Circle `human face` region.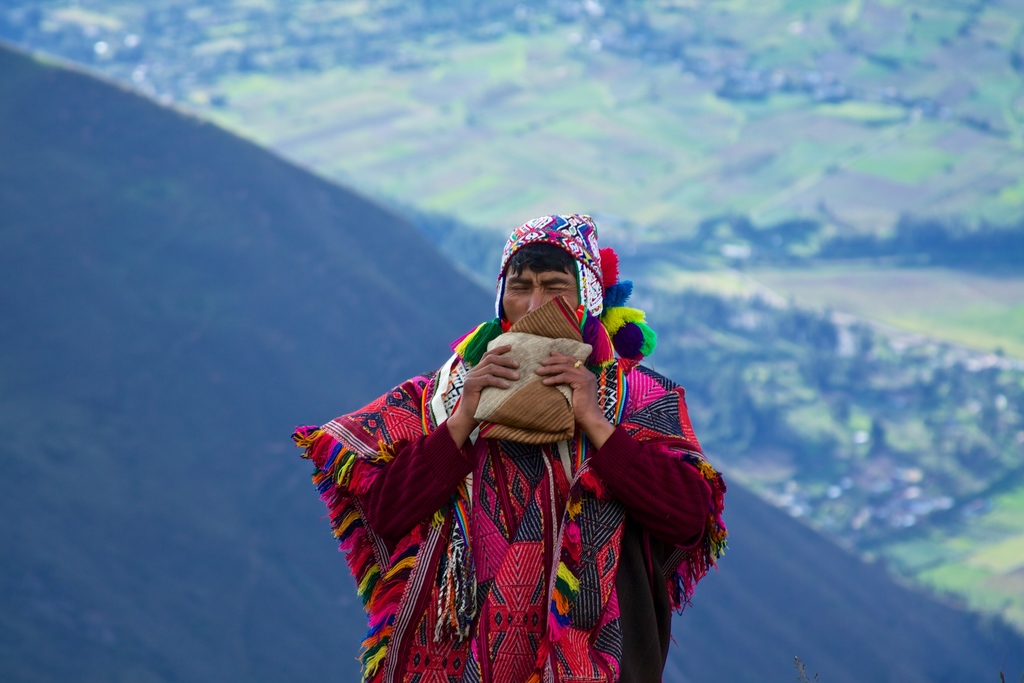
Region: [502,268,579,324].
